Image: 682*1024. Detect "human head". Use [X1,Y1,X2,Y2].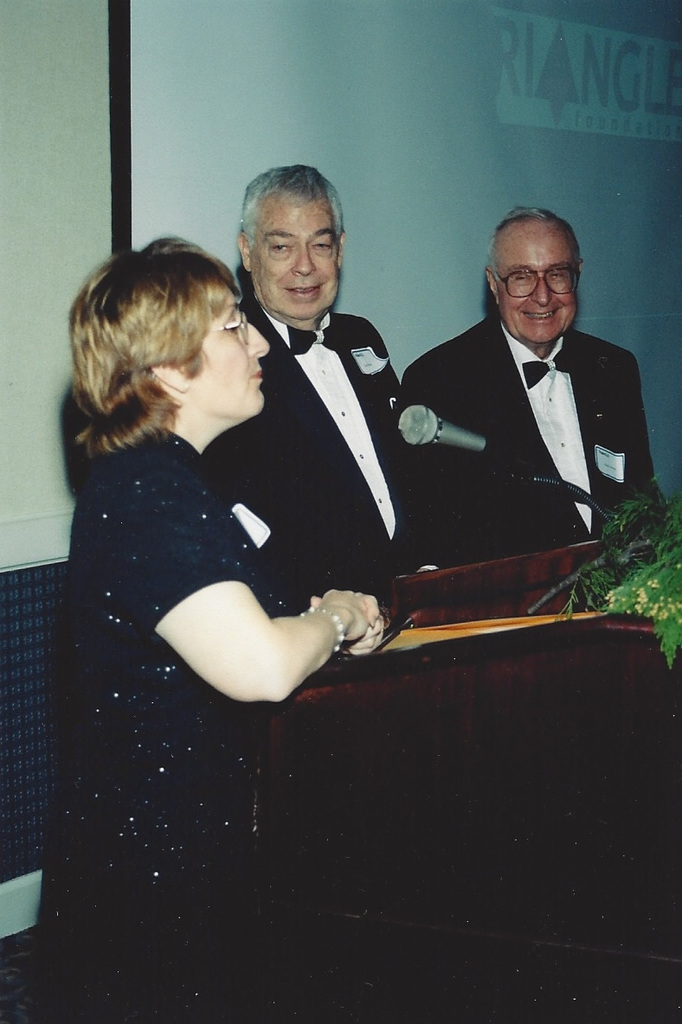
[68,234,275,423].
